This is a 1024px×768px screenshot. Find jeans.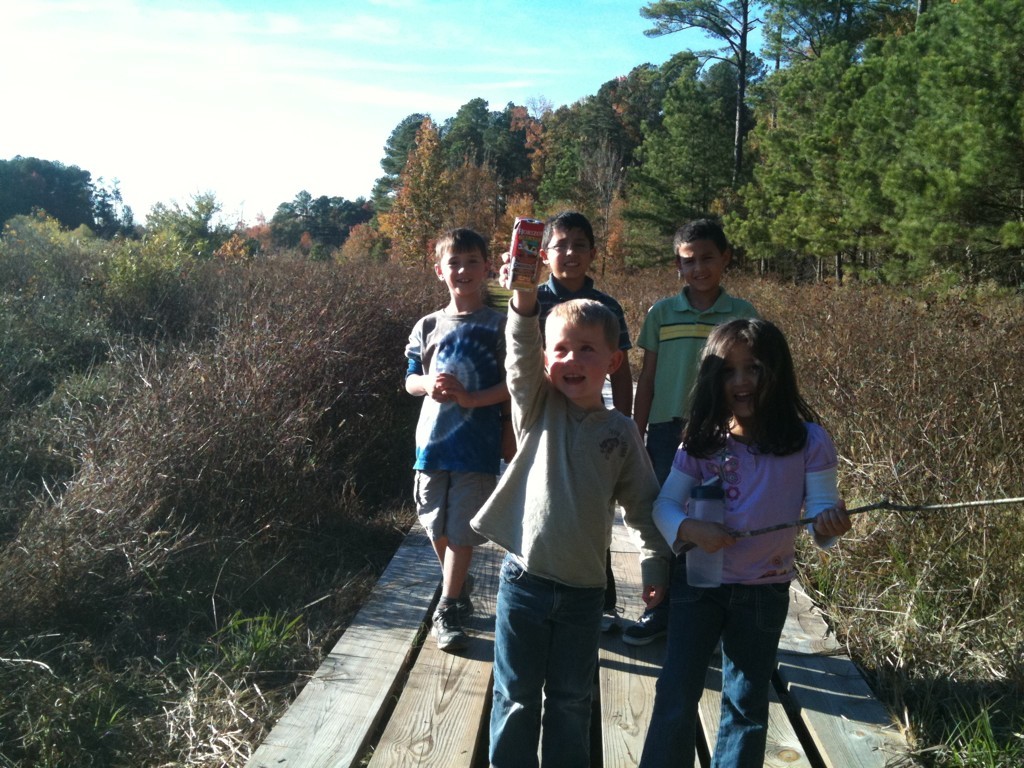
Bounding box: x1=490 y1=555 x2=604 y2=767.
